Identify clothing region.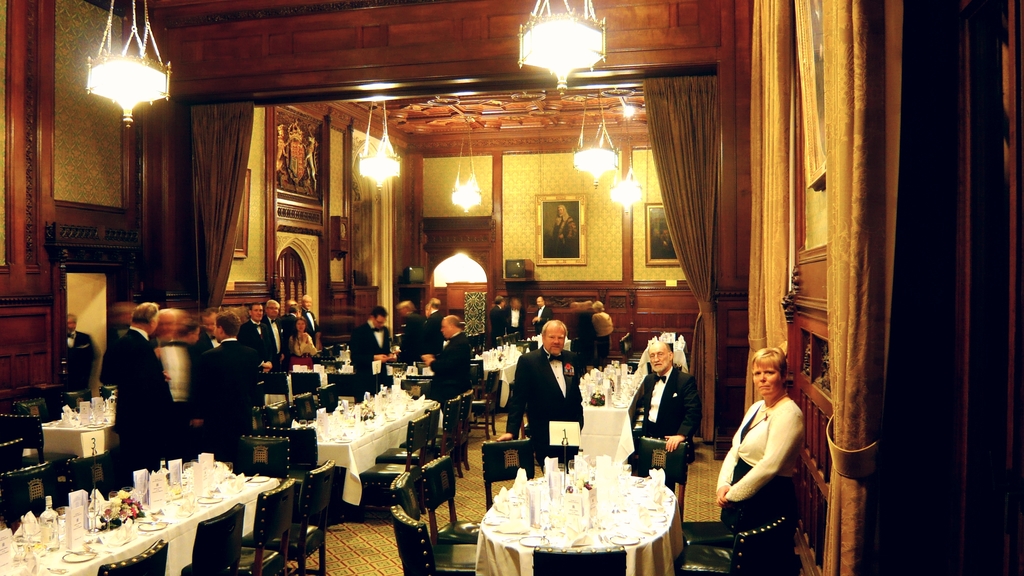
Region: select_region(258, 319, 292, 373).
